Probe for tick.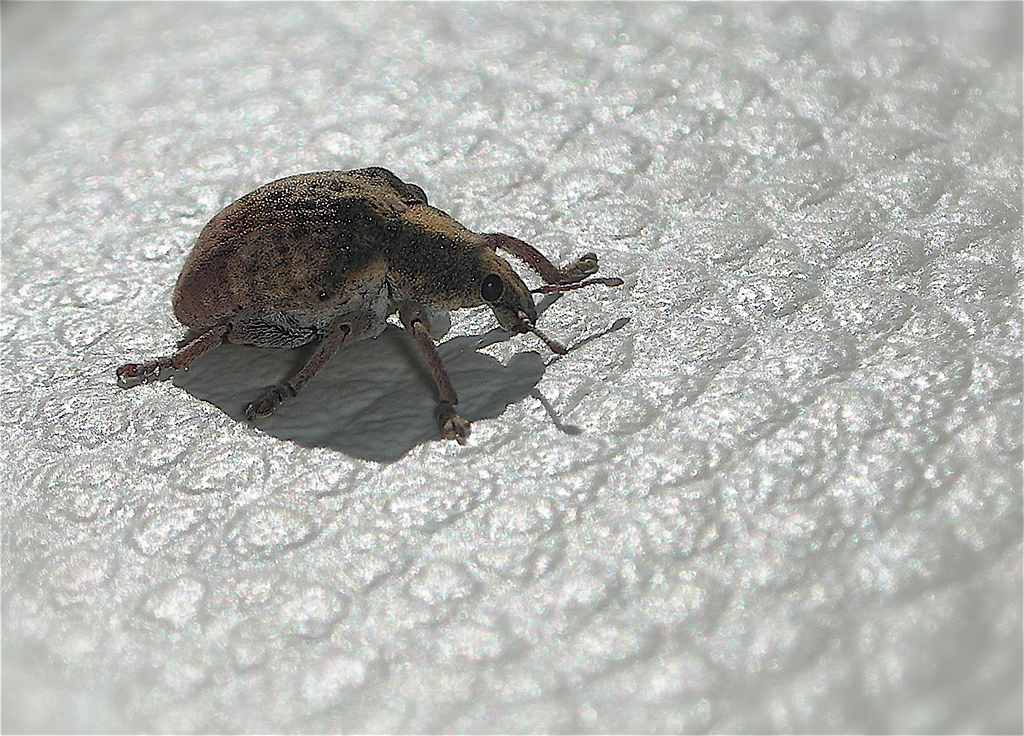
Probe result: region(115, 162, 601, 440).
